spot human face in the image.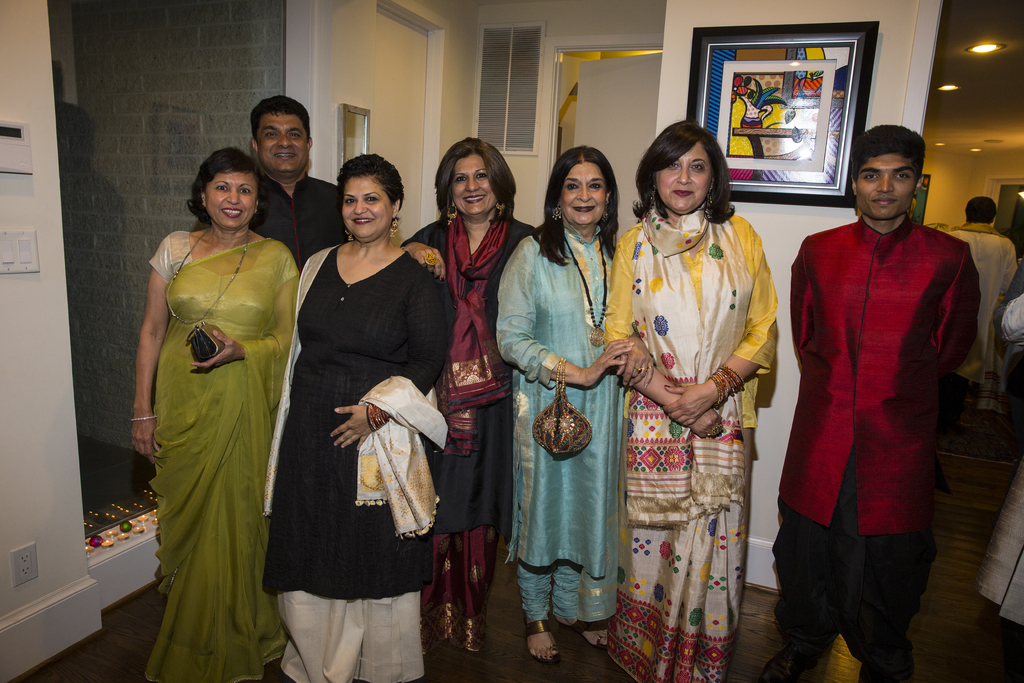
human face found at pyautogui.locateOnScreen(259, 113, 308, 180).
